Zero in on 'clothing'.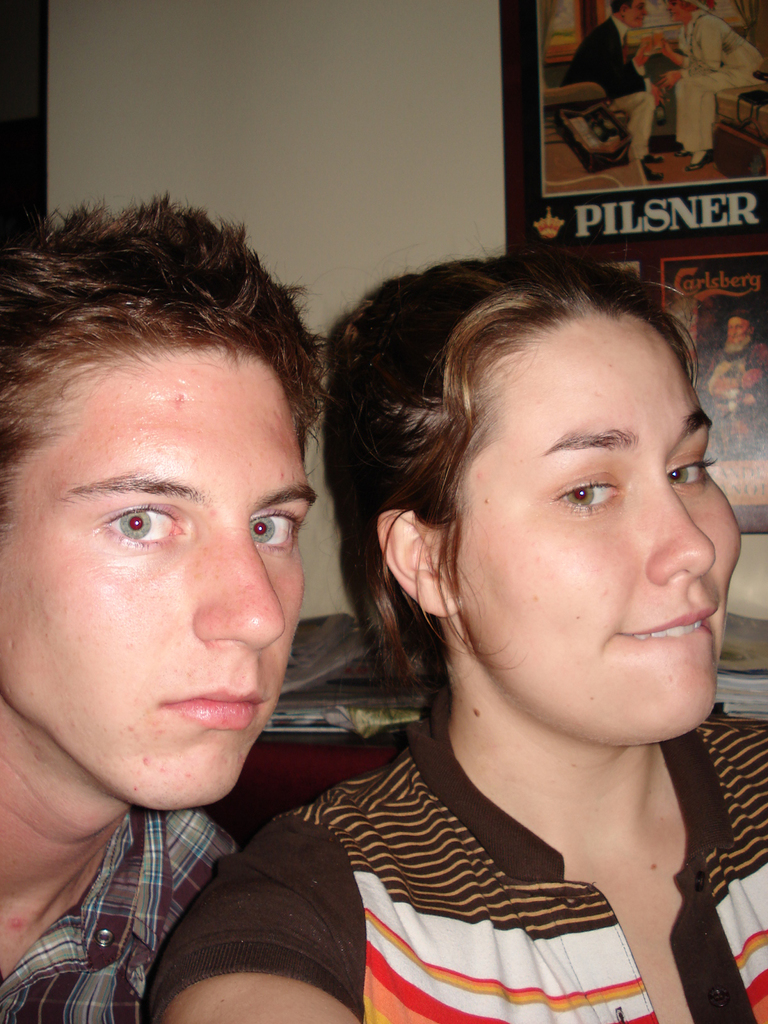
Zeroed in: left=198, top=708, right=743, bottom=1010.
